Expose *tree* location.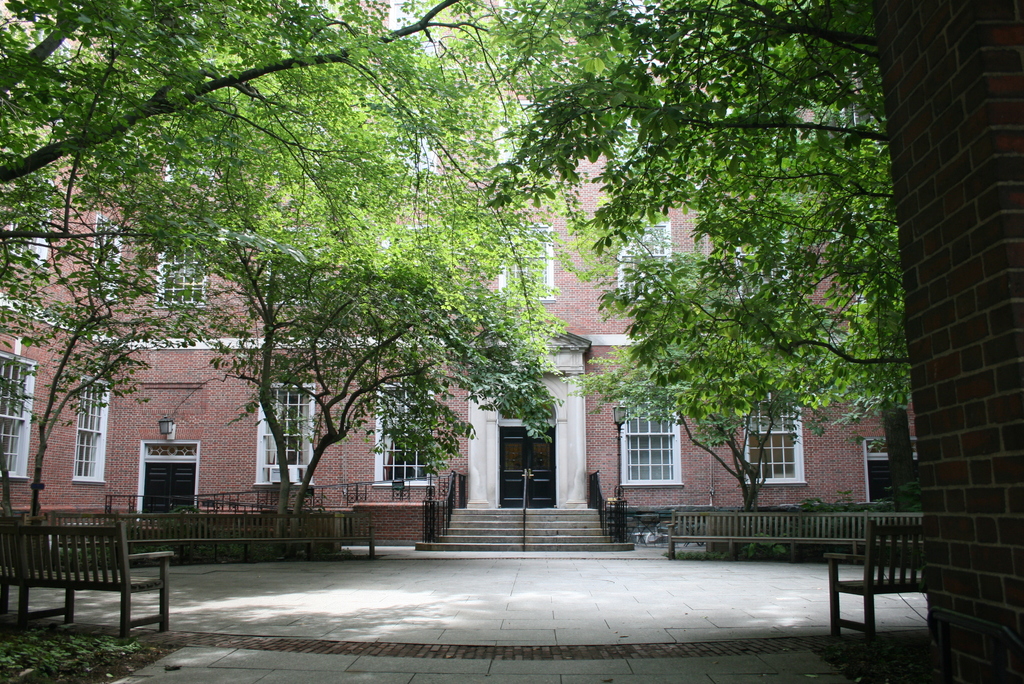
Exposed at [left=215, top=200, right=559, bottom=557].
